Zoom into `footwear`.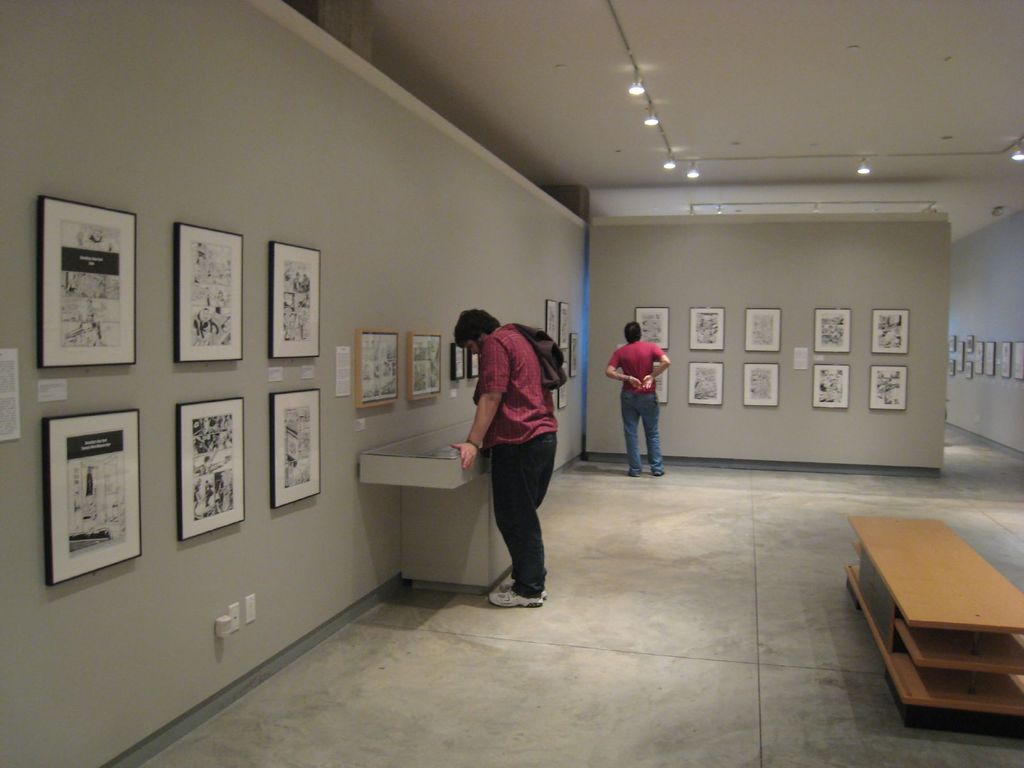
Zoom target: rect(653, 468, 668, 478).
